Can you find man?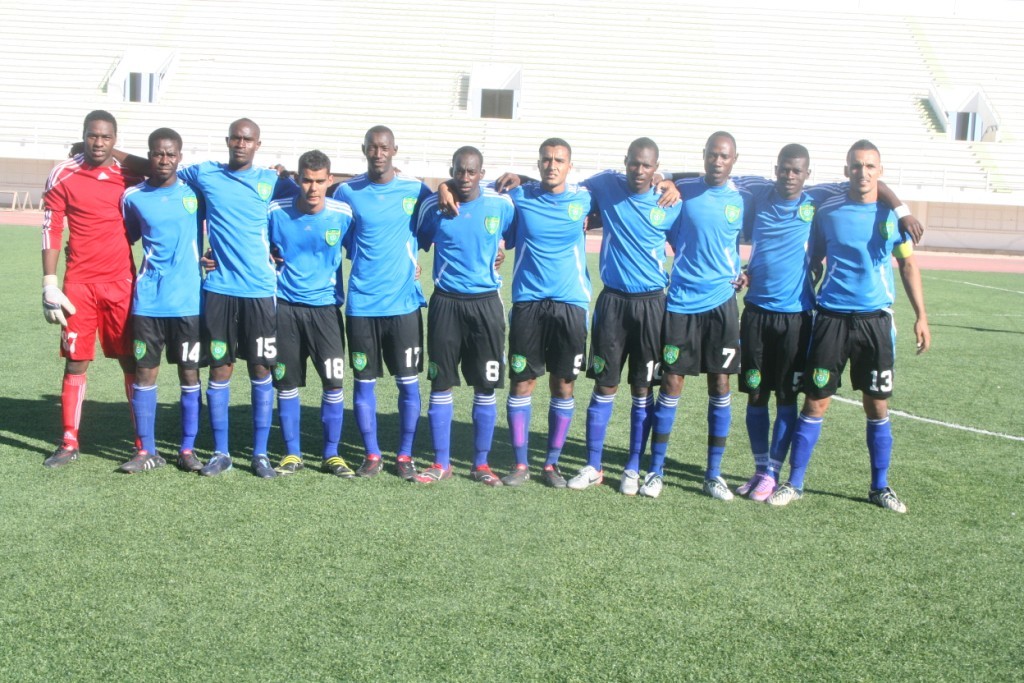
Yes, bounding box: [left=265, top=124, right=505, bottom=487].
